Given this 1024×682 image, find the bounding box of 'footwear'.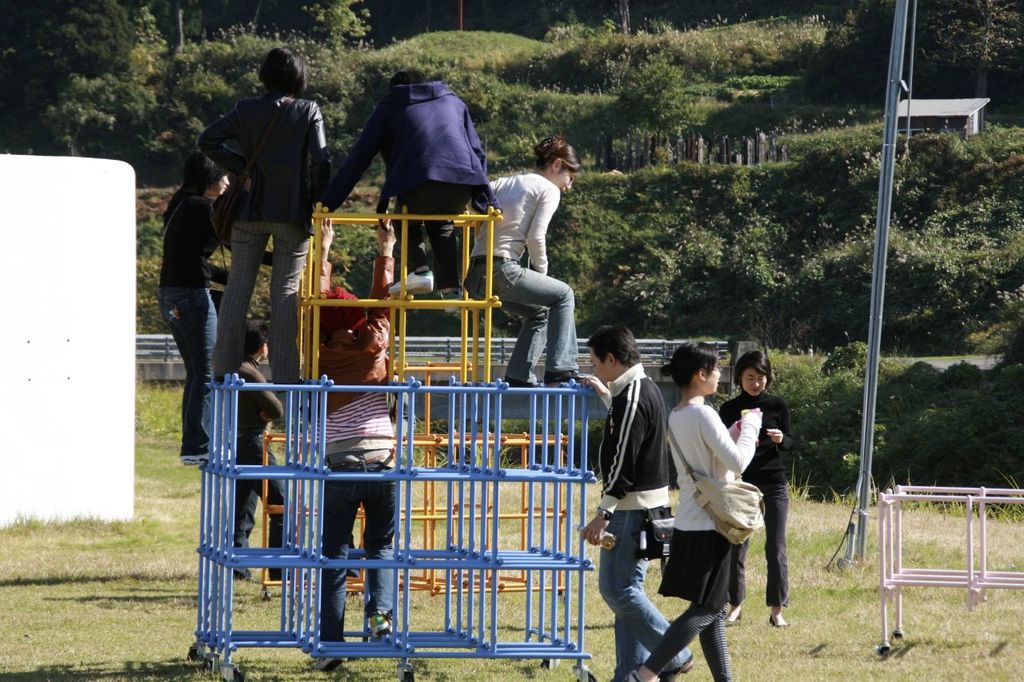
box(275, 377, 306, 394).
